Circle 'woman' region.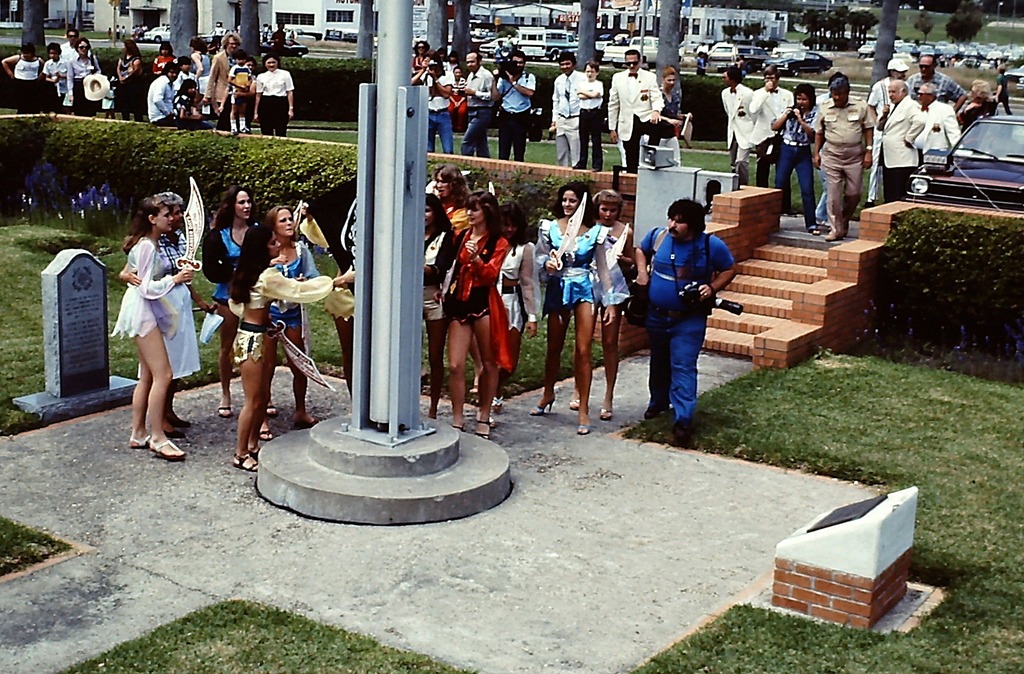
Region: pyautogui.locateOnScreen(493, 188, 550, 406).
